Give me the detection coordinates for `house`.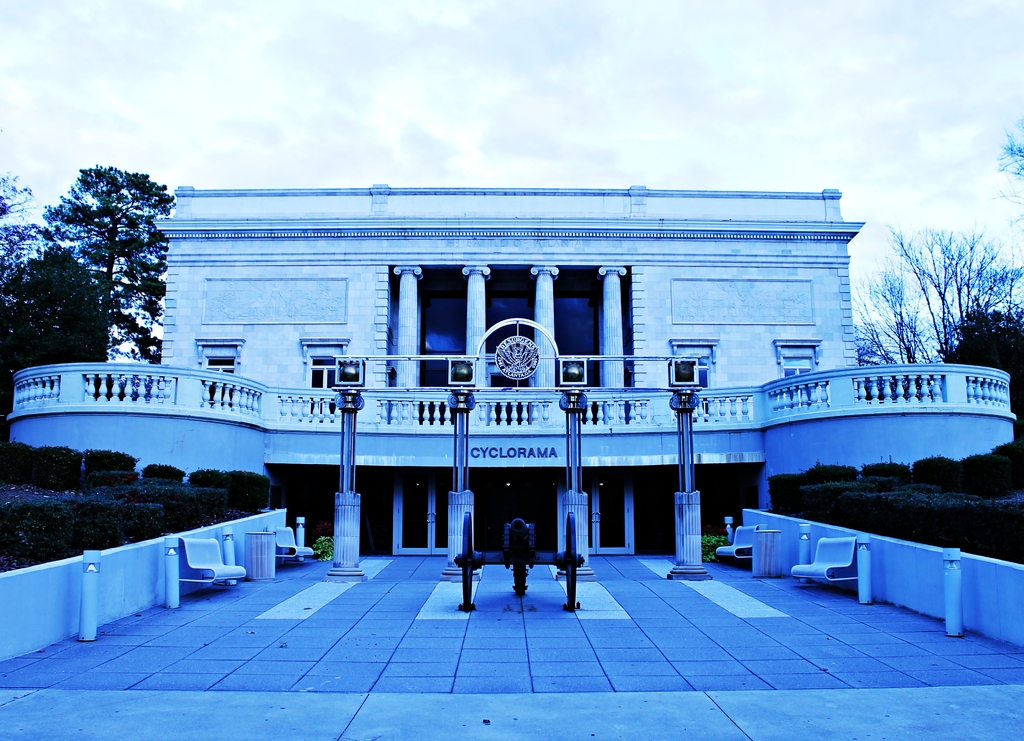
Rect(0, 183, 1016, 555).
